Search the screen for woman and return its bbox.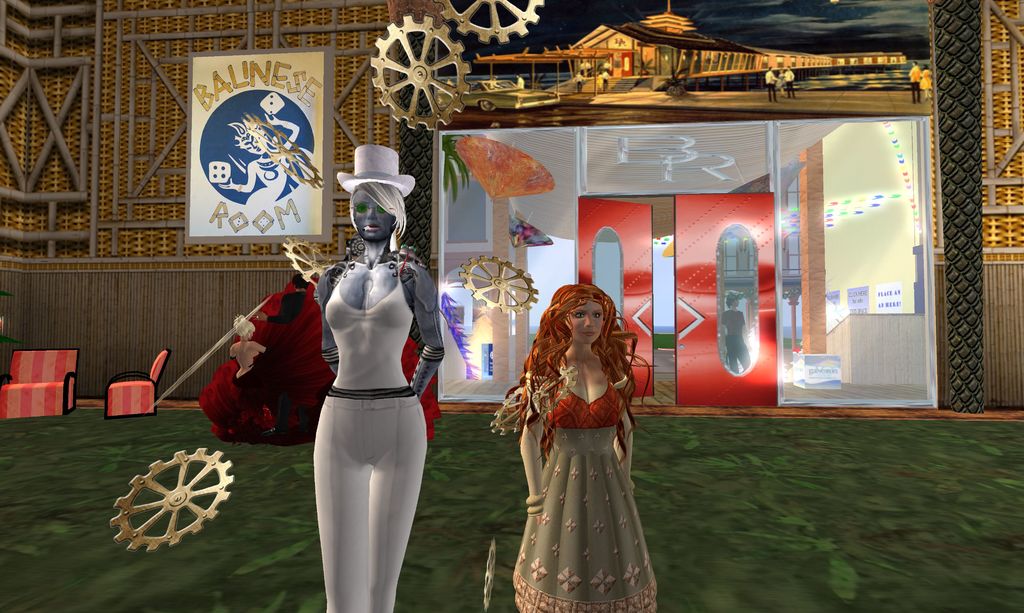
Found: pyautogui.locateOnScreen(500, 281, 672, 606).
